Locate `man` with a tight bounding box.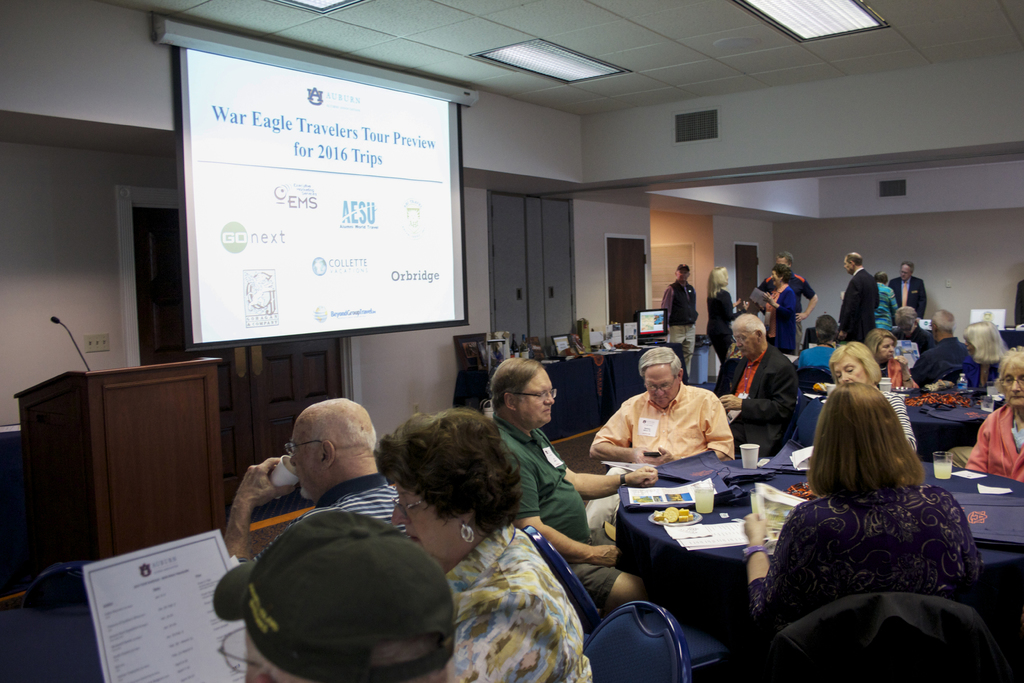
left=833, top=249, right=881, bottom=350.
